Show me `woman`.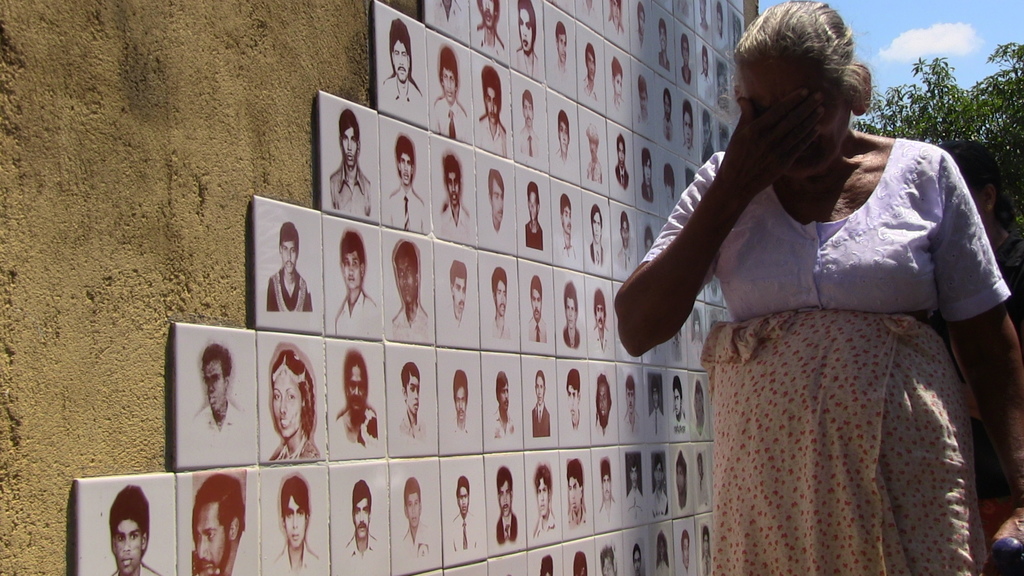
`woman` is here: rect(269, 349, 324, 464).
